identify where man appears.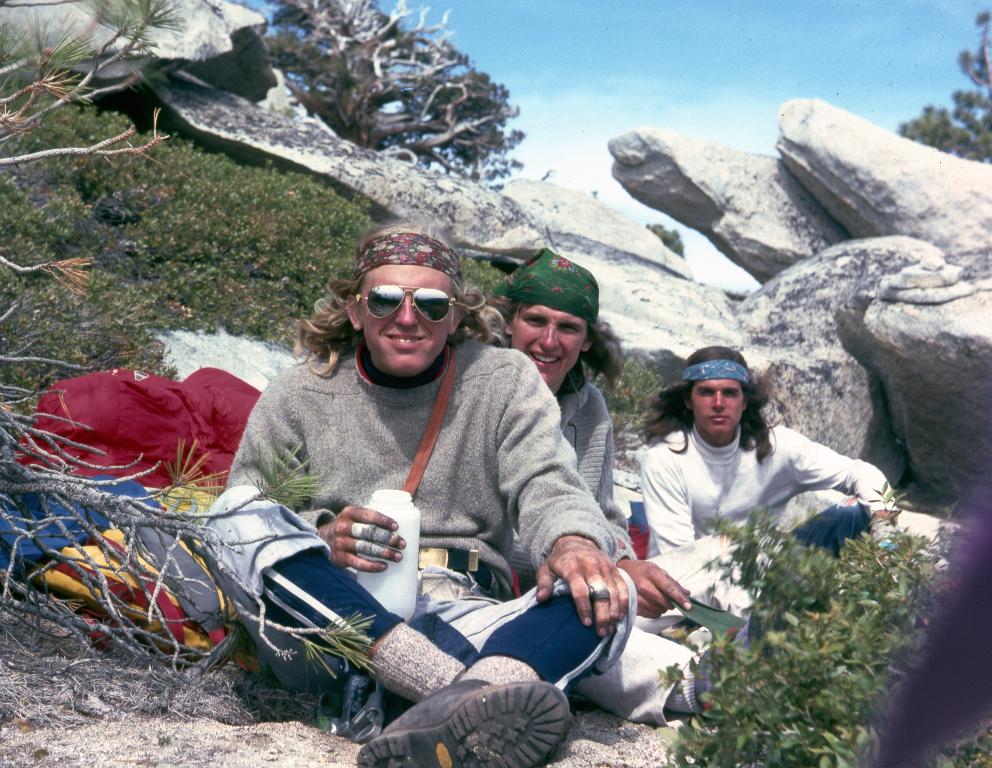
Appears at l=632, t=350, r=903, b=650.
